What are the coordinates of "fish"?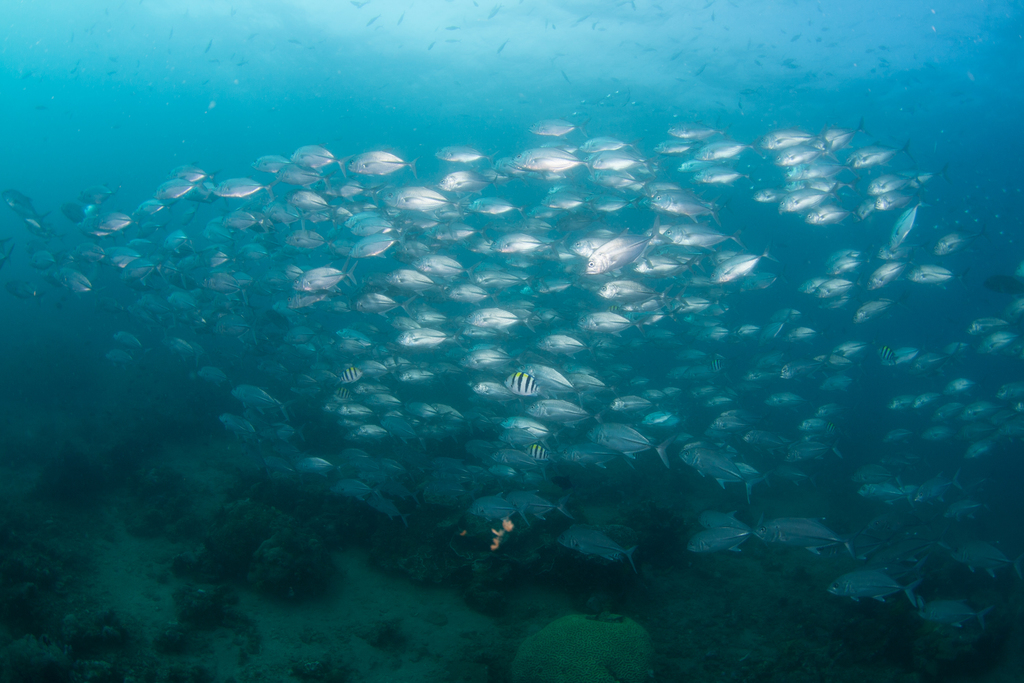
locate(750, 124, 816, 150).
